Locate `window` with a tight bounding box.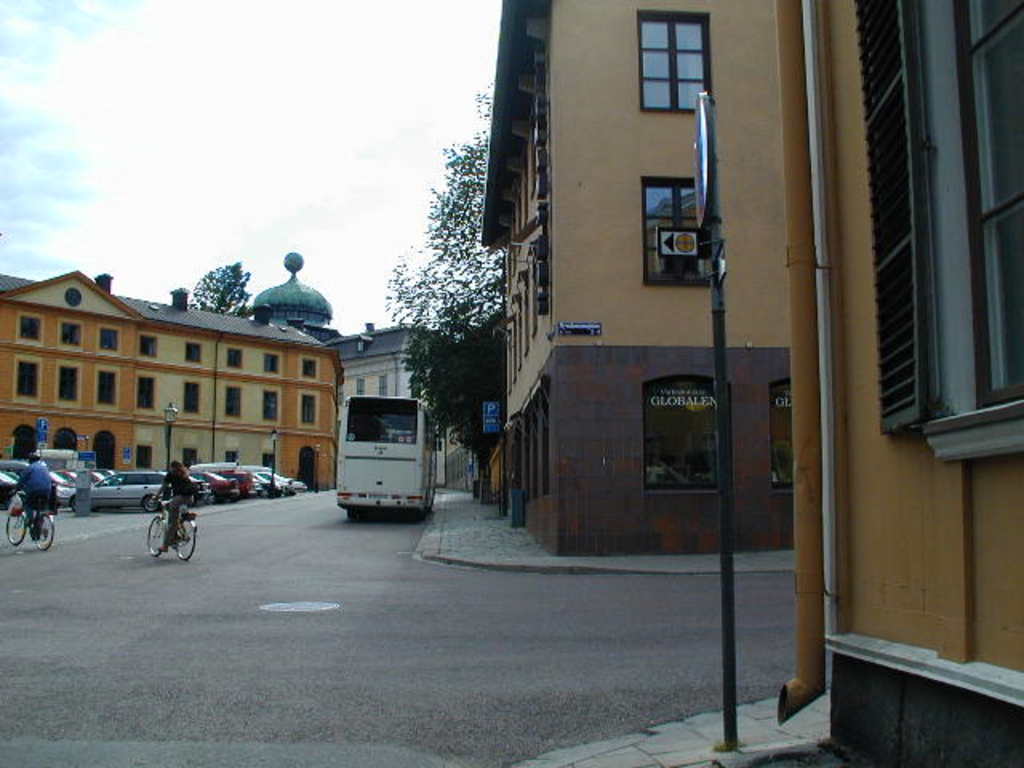
16:310:42:347.
